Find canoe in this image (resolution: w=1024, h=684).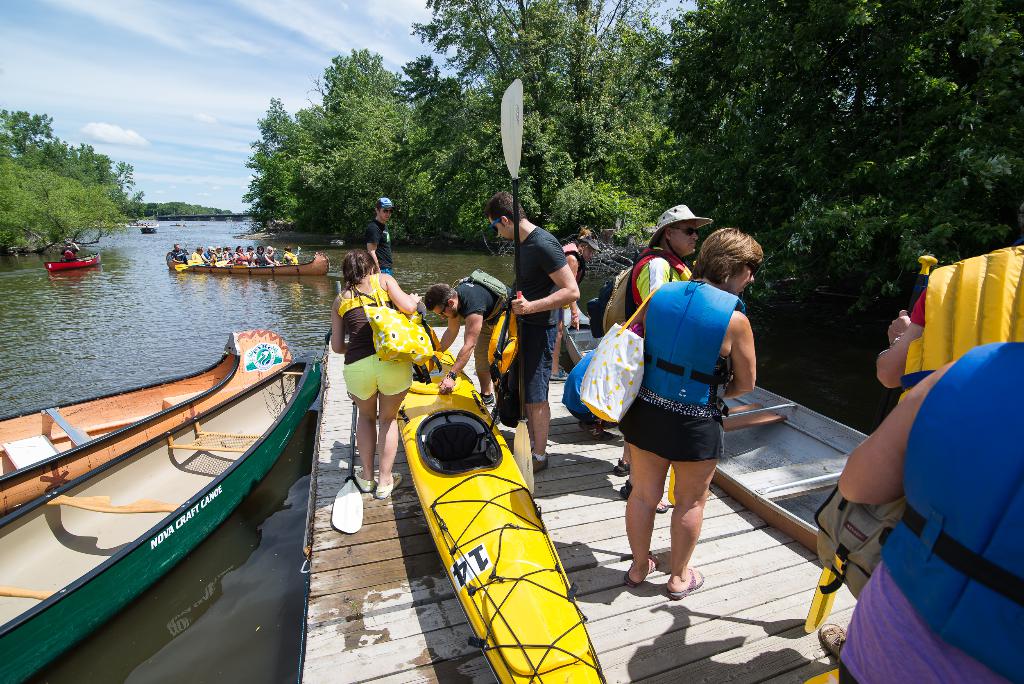
Rect(399, 352, 606, 683).
